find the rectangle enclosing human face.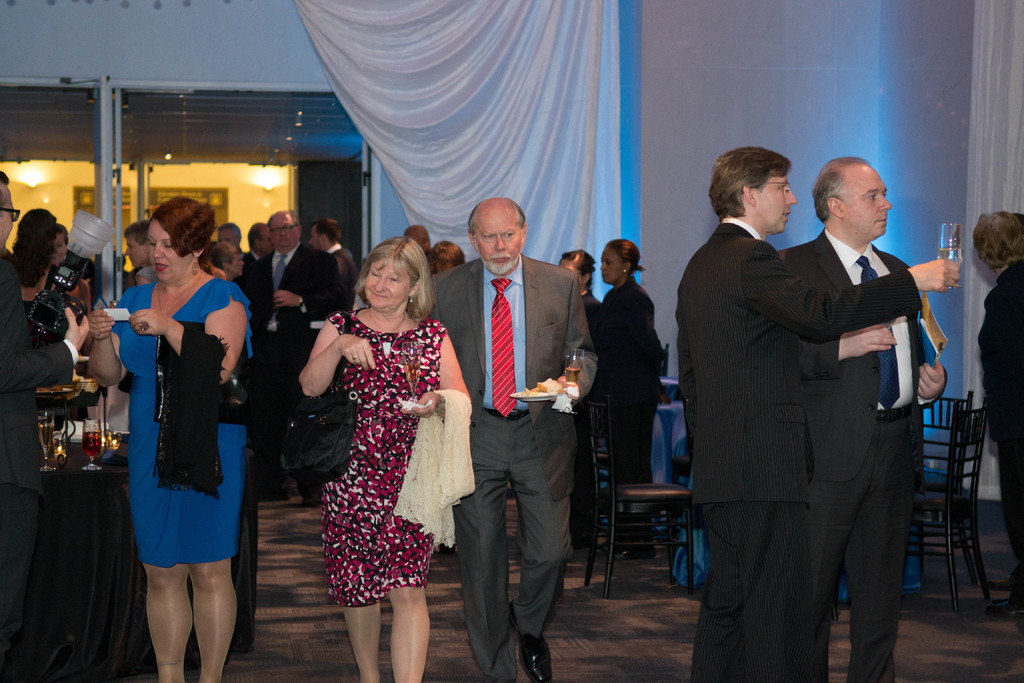
845:162:895:237.
